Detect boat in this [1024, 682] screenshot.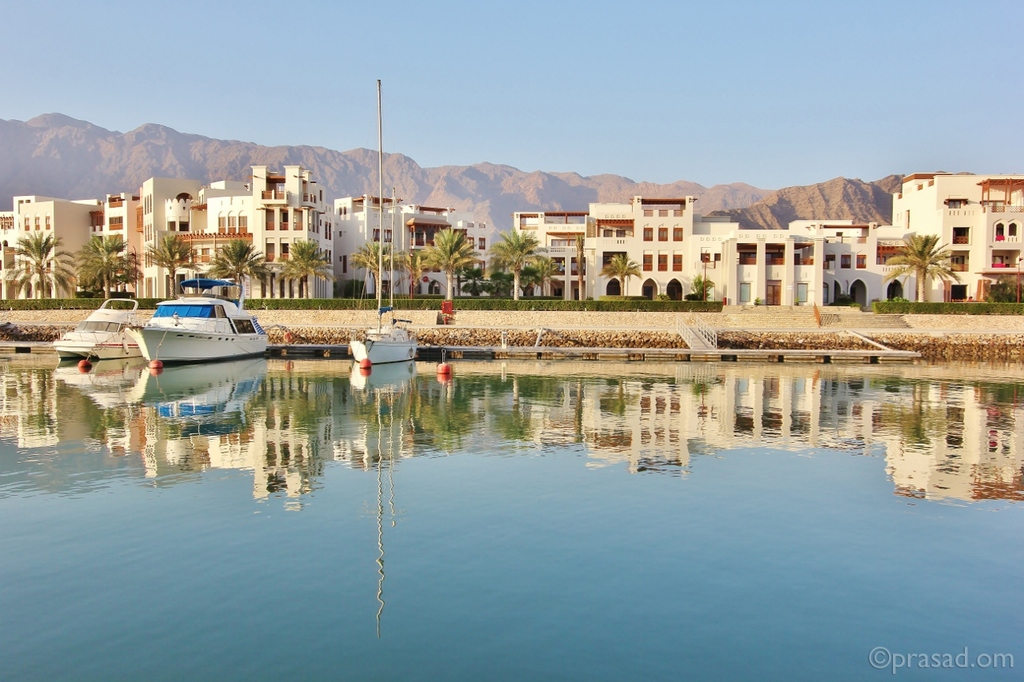
Detection: BBox(123, 280, 266, 367).
